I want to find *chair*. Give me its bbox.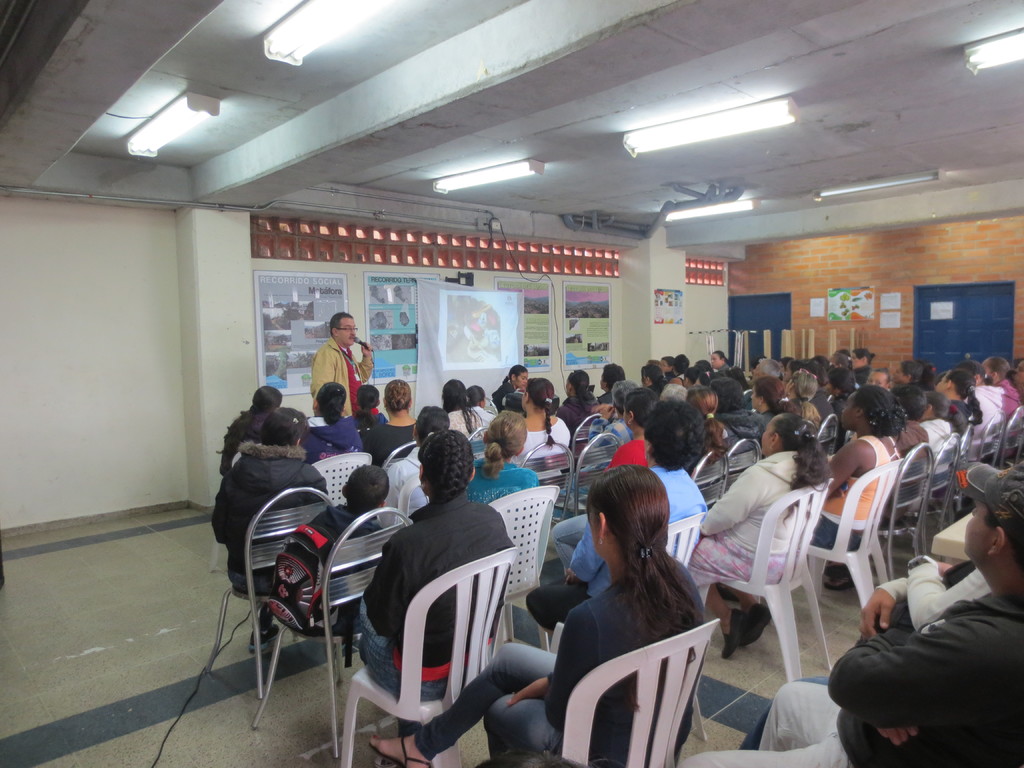
{"x1": 908, "y1": 433, "x2": 963, "y2": 550}.
